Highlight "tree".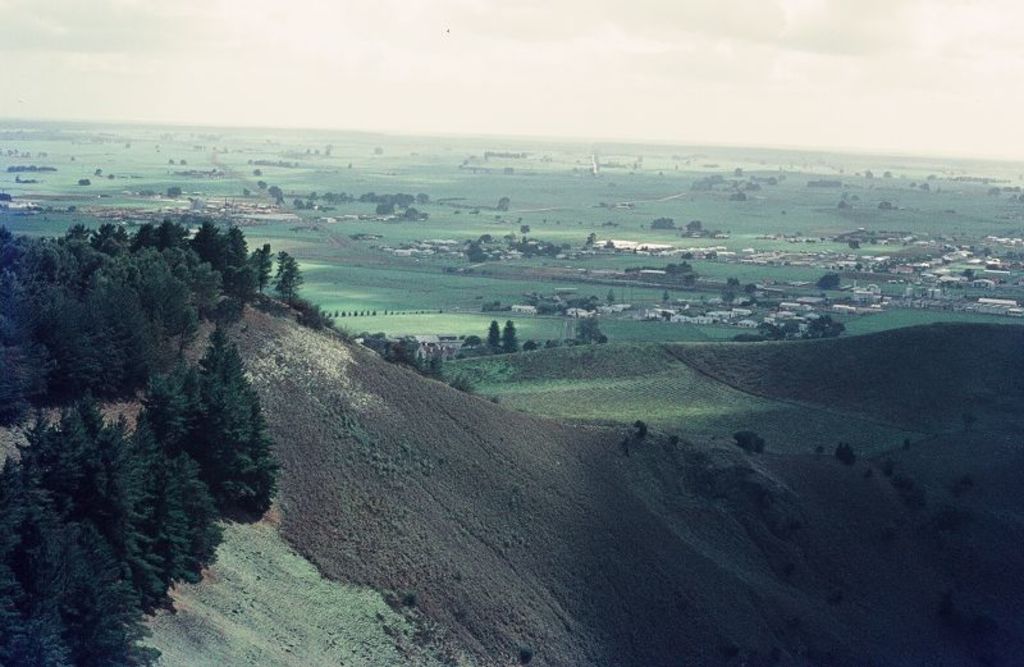
Highlighted region: [x1=904, y1=474, x2=924, y2=511].
